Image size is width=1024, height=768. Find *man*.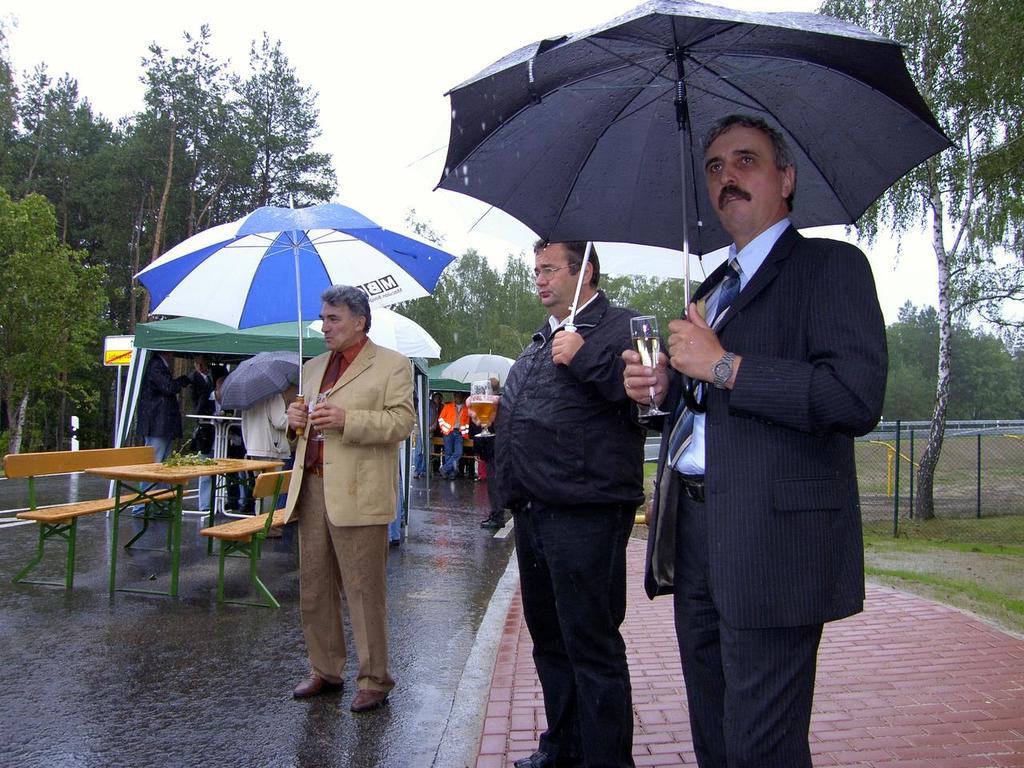
(244, 374, 314, 530).
